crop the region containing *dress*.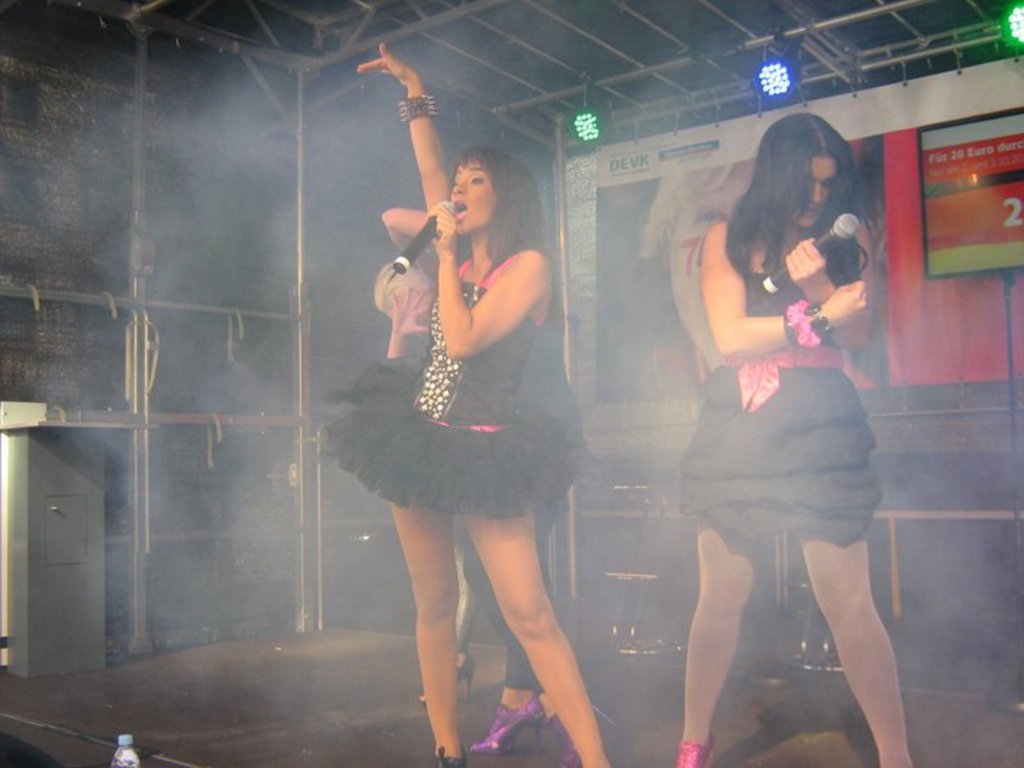
Crop region: bbox=(683, 267, 879, 548).
